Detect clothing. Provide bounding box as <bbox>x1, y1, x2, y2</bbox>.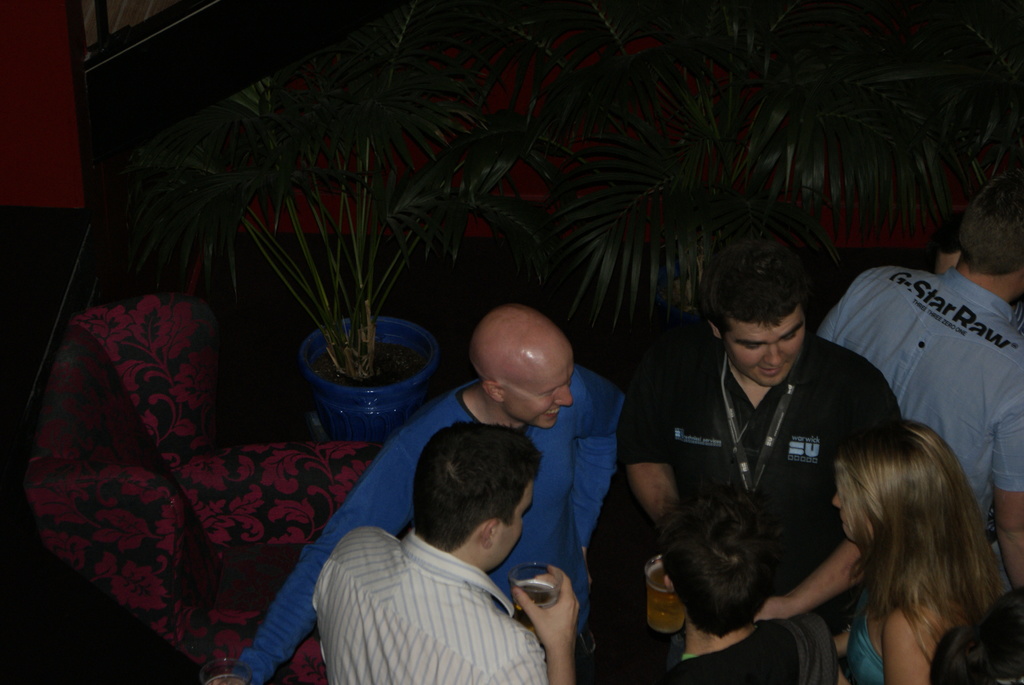
<bbox>259, 381, 594, 627</bbox>.
